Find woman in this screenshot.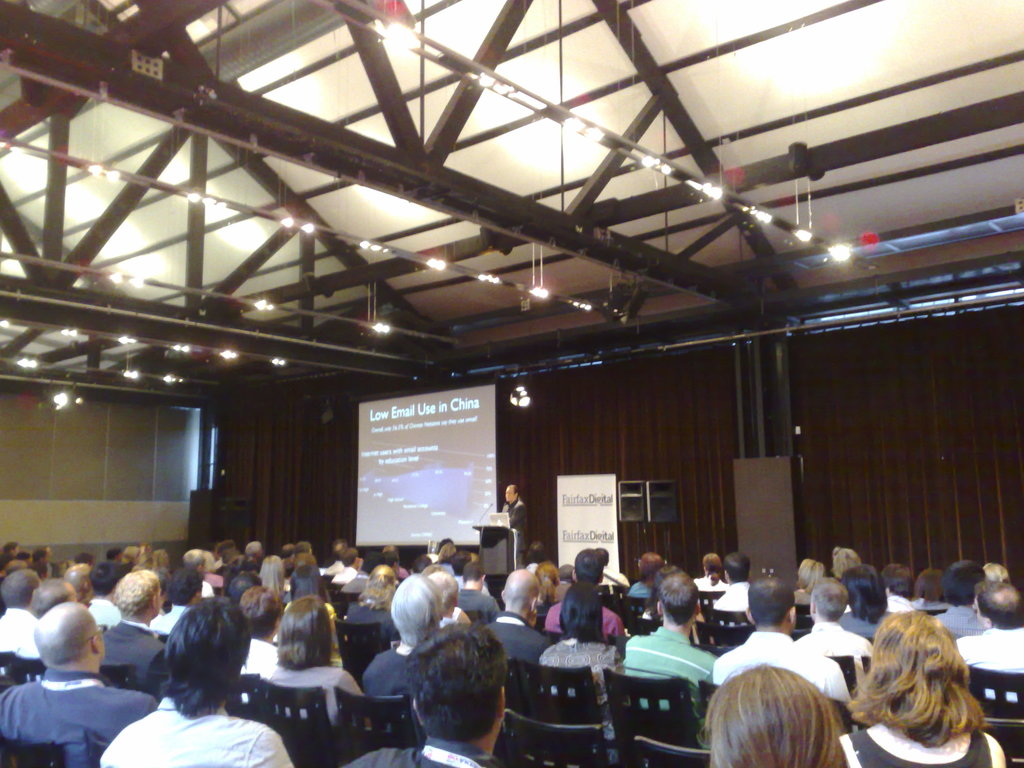
The bounding box for woman is [831, 548, 862, 586].
